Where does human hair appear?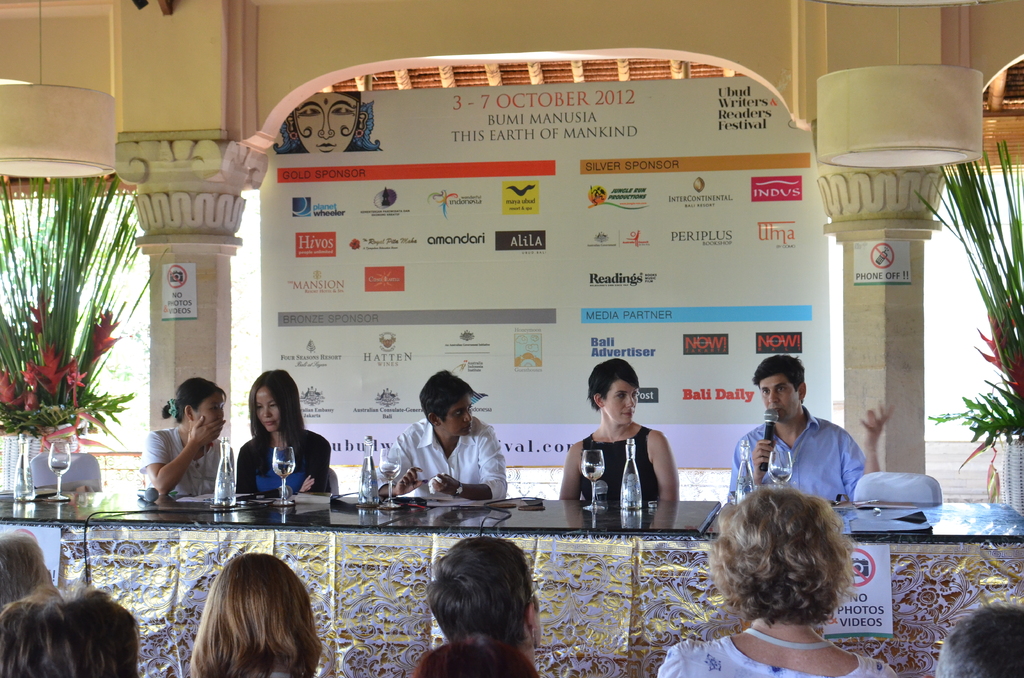
Appears at 0 528 55 600.
